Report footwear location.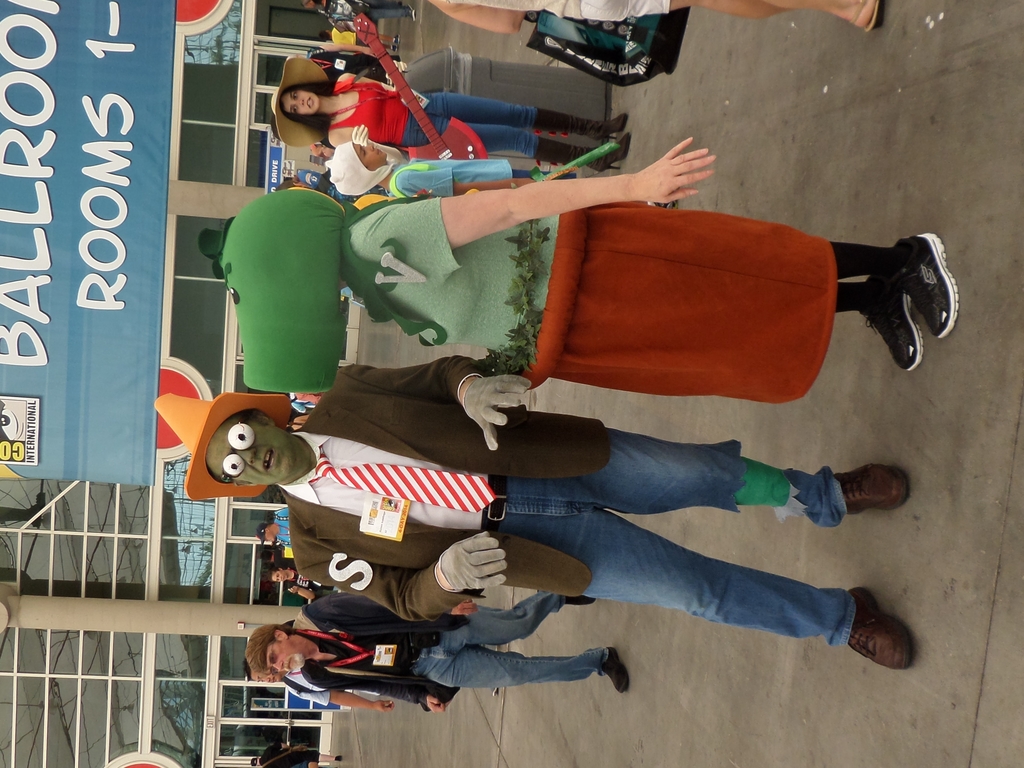
Report: <region>538, 591, 598, 608</region>.
